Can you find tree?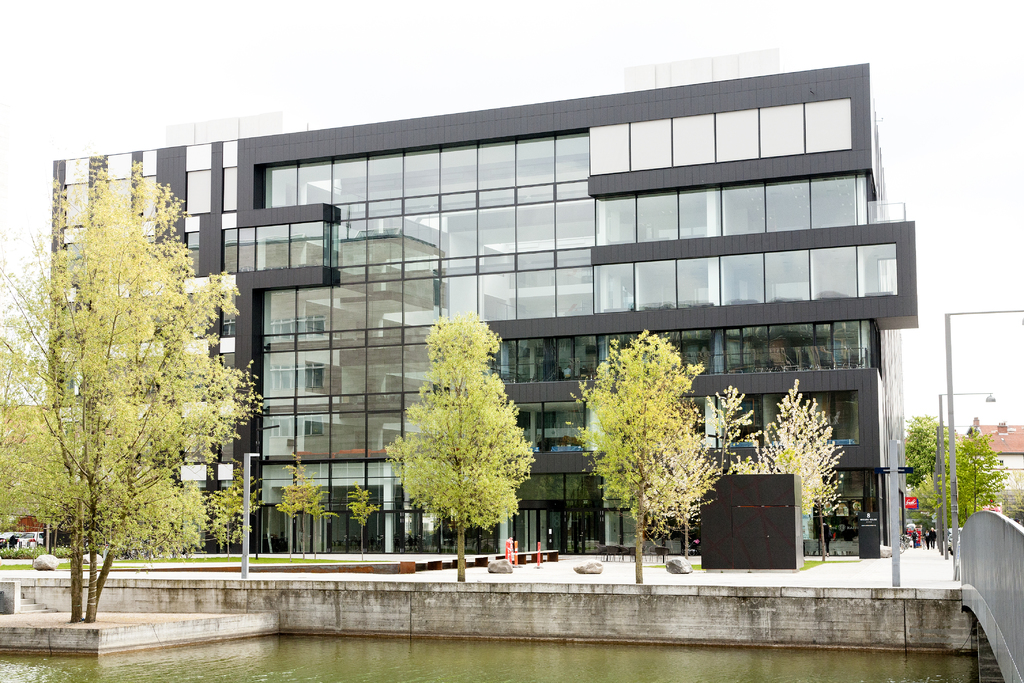
Yes, bounding box: x1=0 y1=151 x2=266 y2=623.
